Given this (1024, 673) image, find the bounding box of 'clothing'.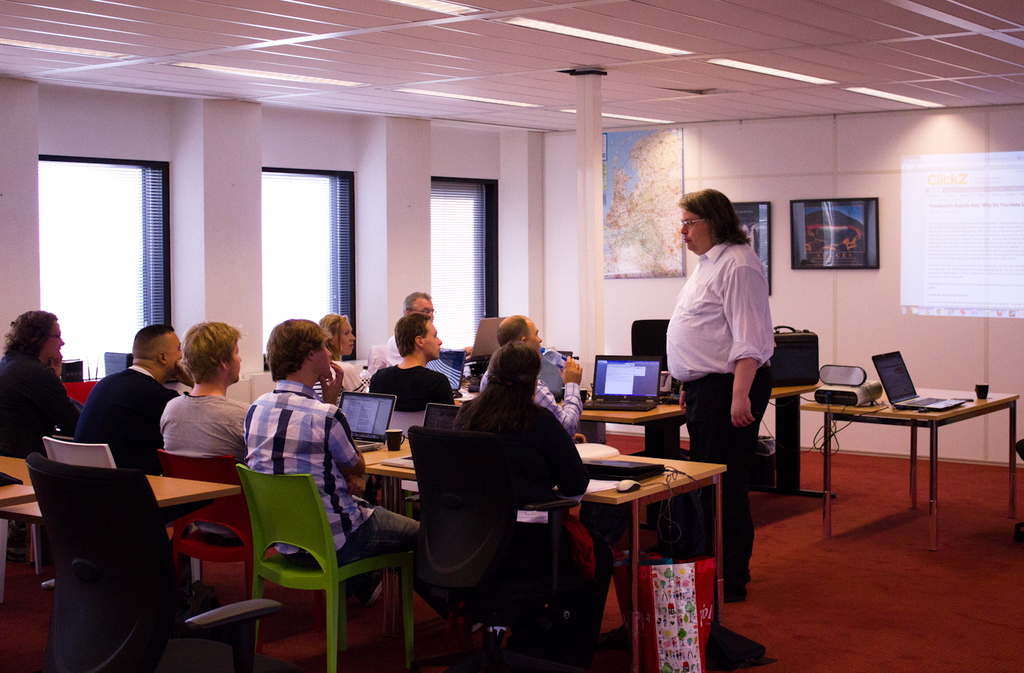
<bbox>0, 360, 84, 454</bbox>.
